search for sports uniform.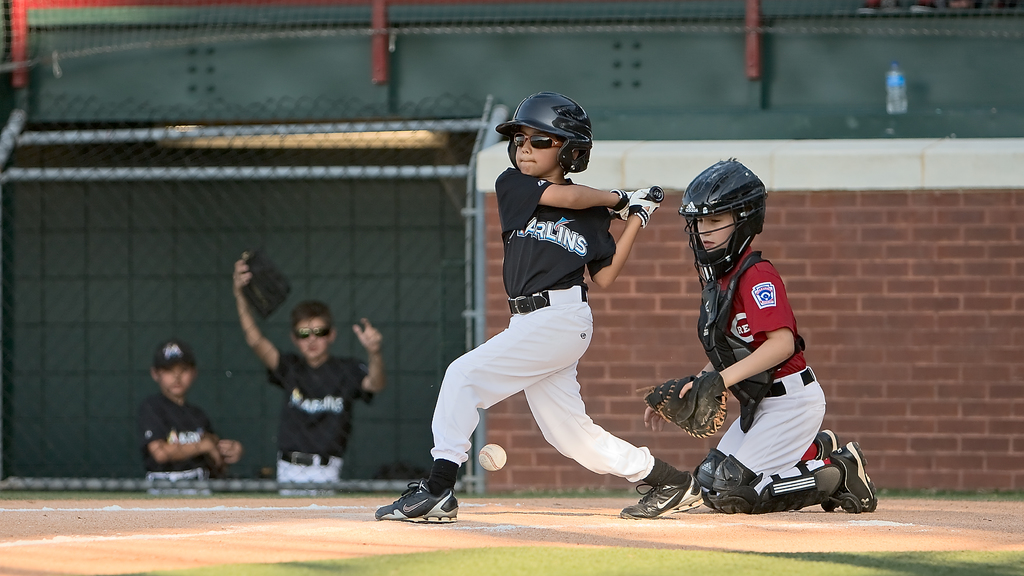
Found at box(138, 385, 215, 495).
